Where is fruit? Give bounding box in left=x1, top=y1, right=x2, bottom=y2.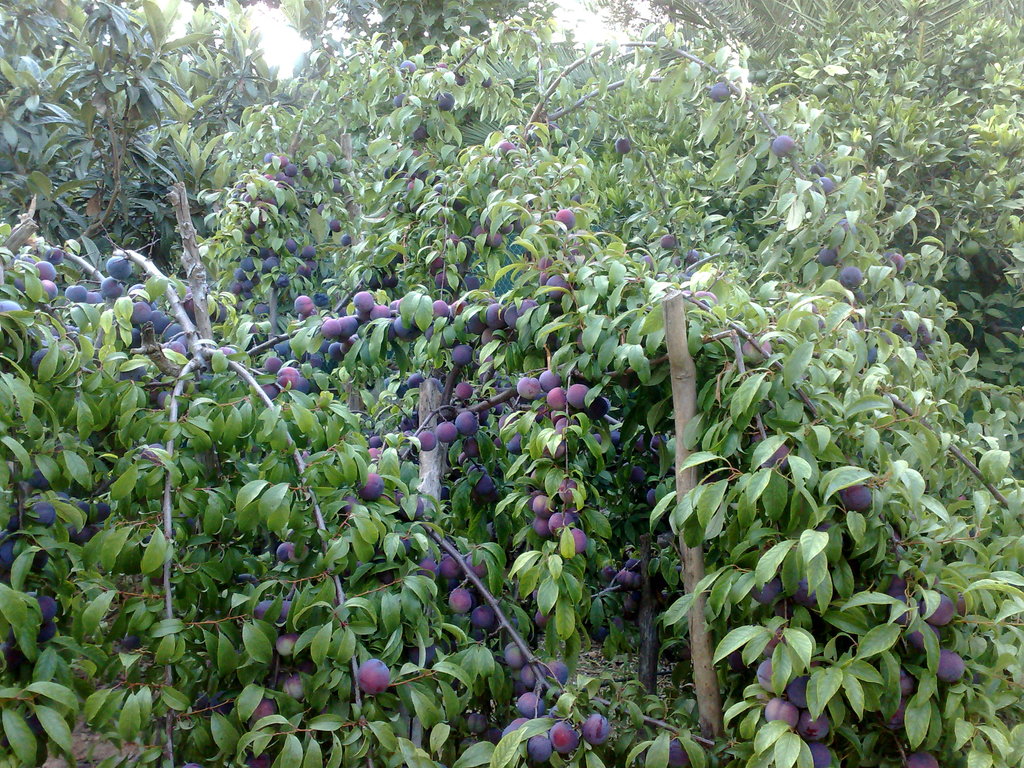
left=752, top=576, right=780, bottom=608.
